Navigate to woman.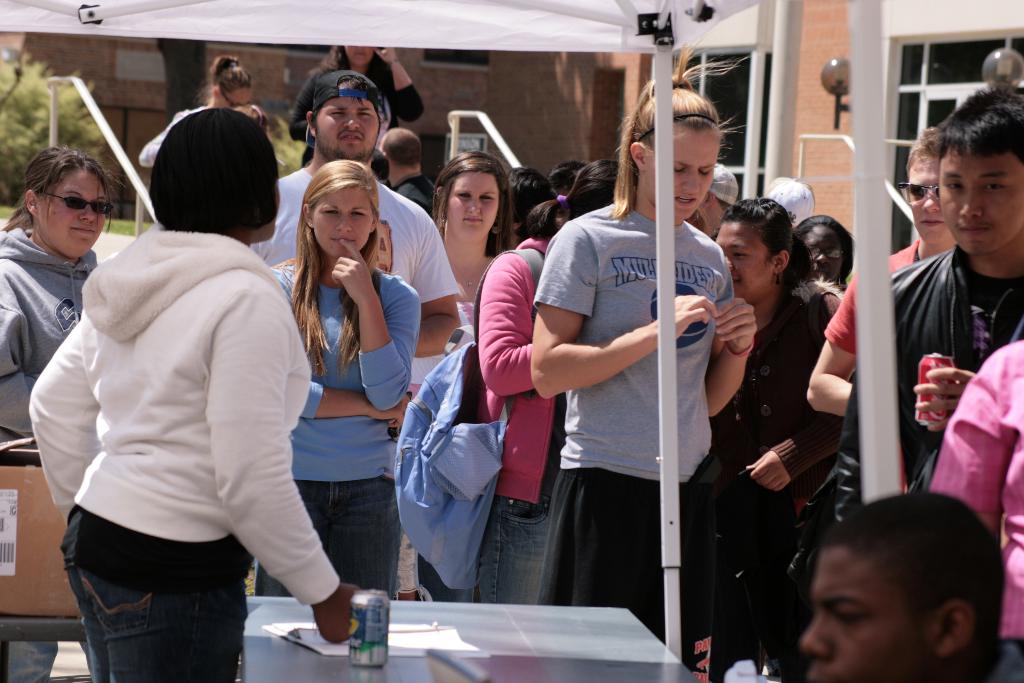
Navigation target: 6:140:107:664.
